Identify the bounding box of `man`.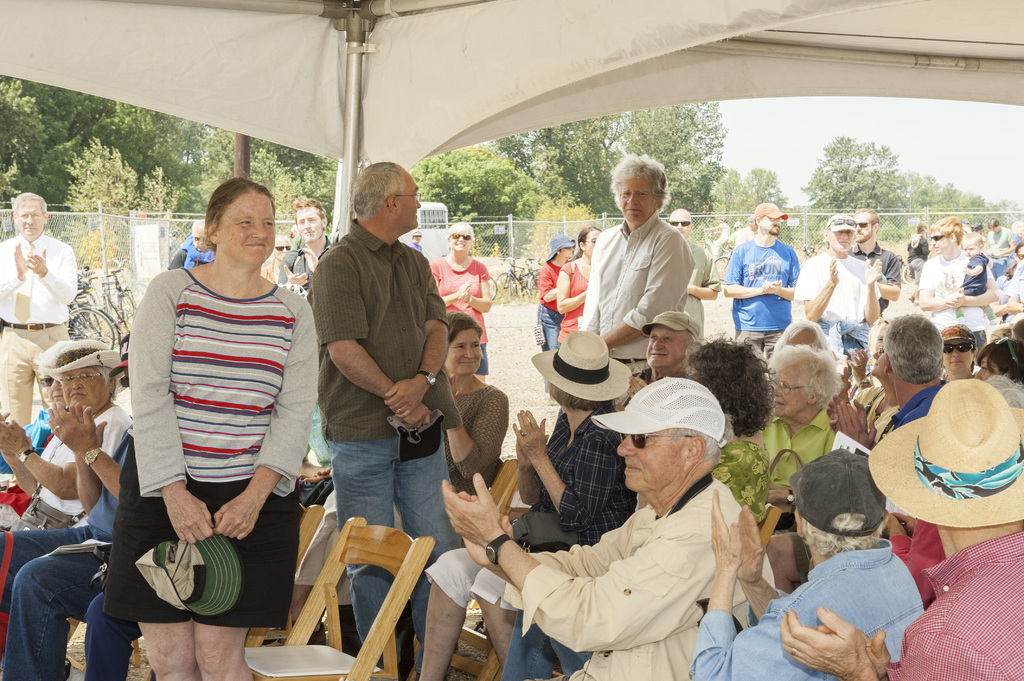
box=[667, 206, 722, 347].
